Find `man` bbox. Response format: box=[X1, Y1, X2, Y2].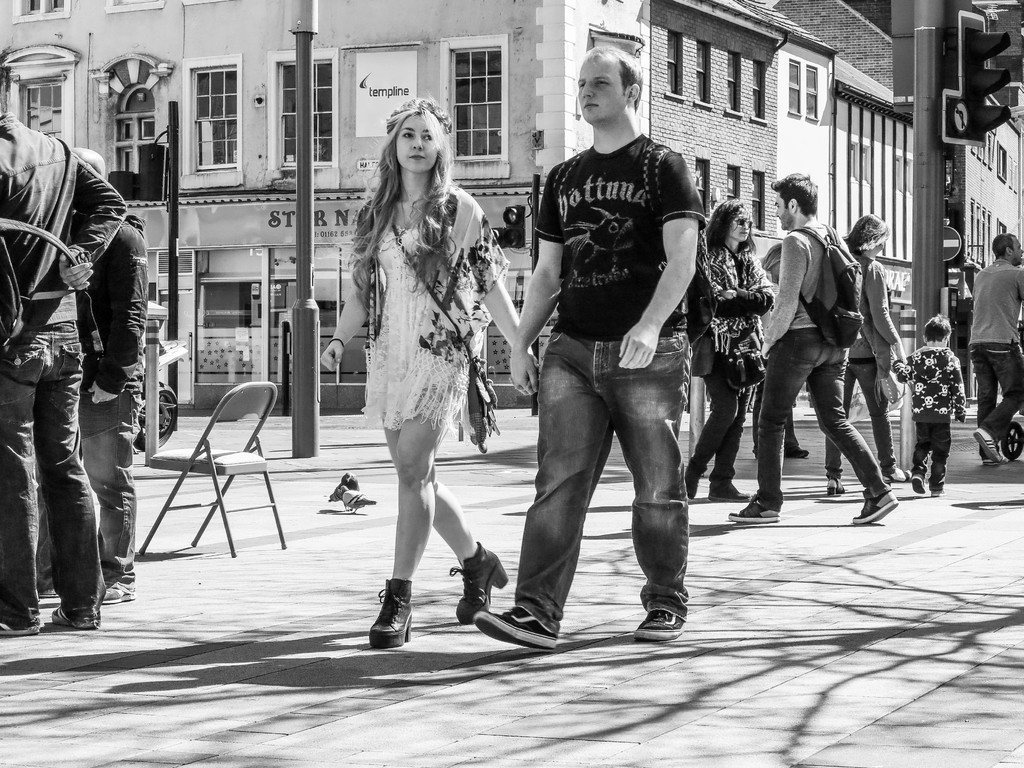
box=[472, 40, 710, 657].
